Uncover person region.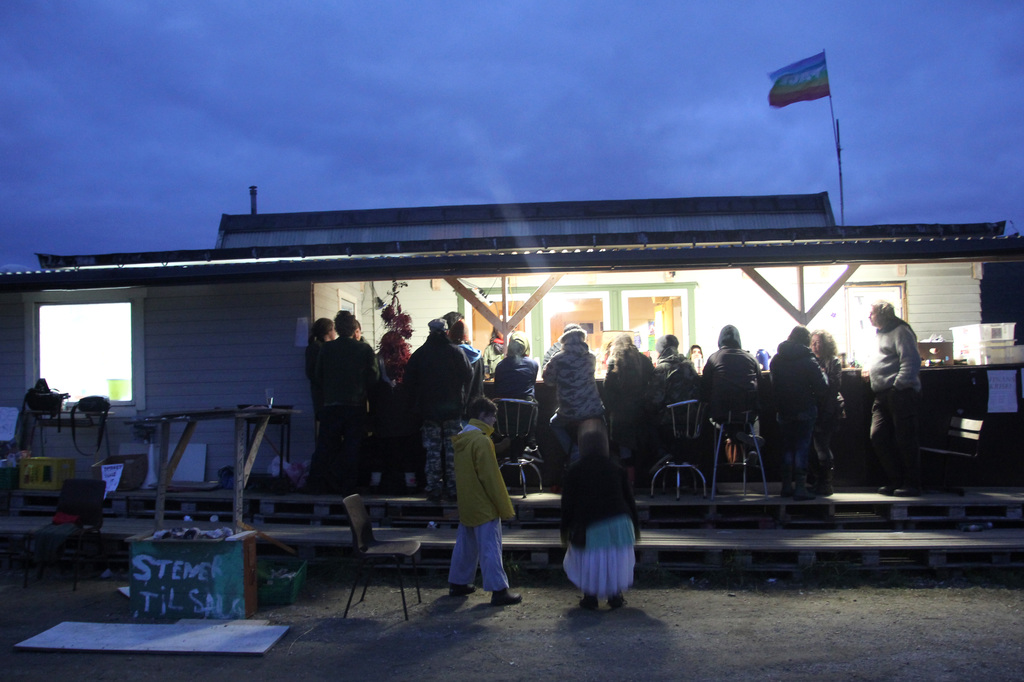
Uncovered: 381/307/415/383.
